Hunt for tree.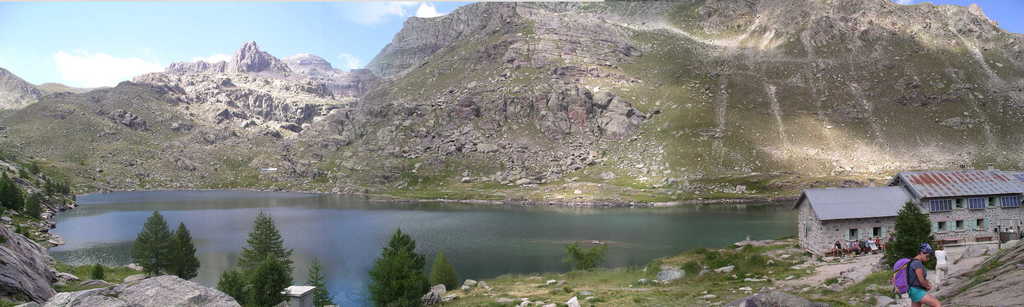
Hunted down at 52:177:60:197.
